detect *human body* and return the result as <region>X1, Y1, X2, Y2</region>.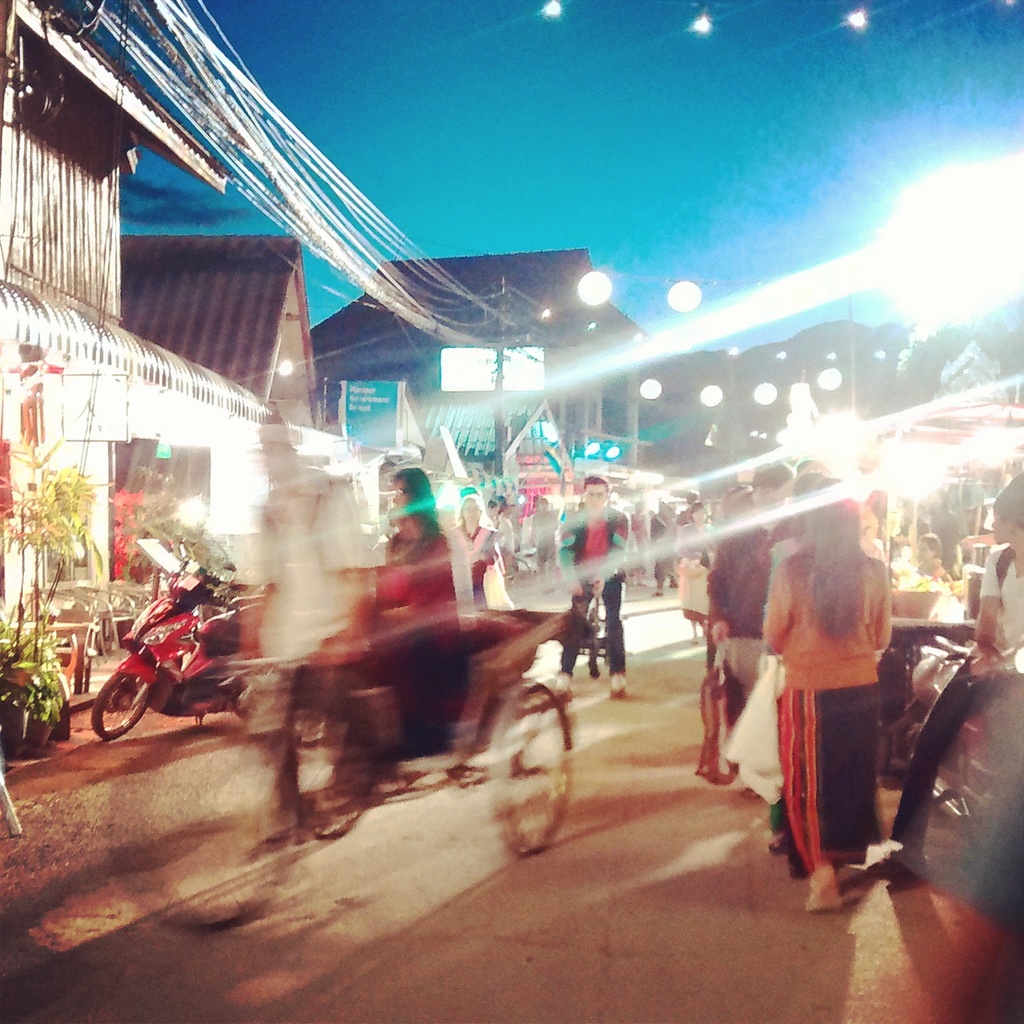
<region>714, 494, 908, 867</region>.
